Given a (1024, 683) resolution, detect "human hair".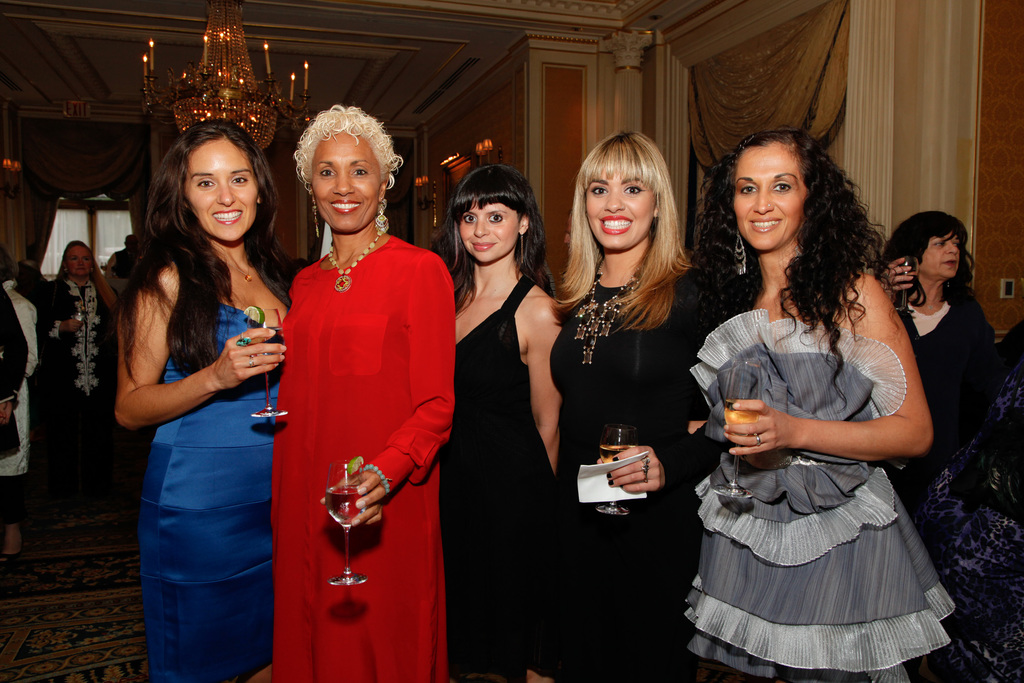
detection(687, 123, 888, 411).
